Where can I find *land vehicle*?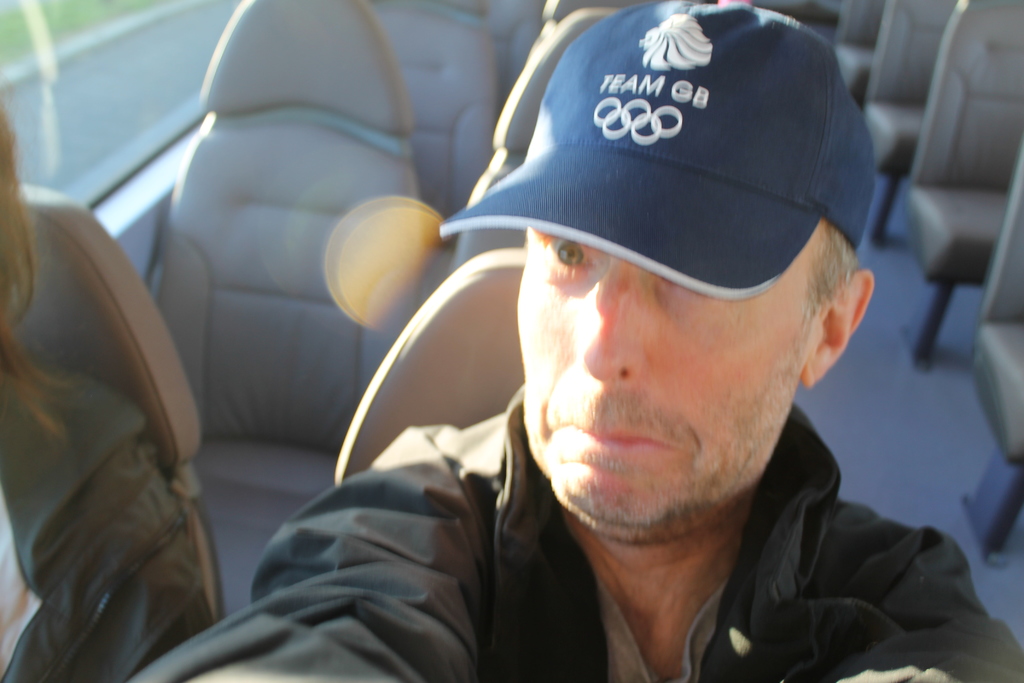
You can find it at 16 0 988 682.
